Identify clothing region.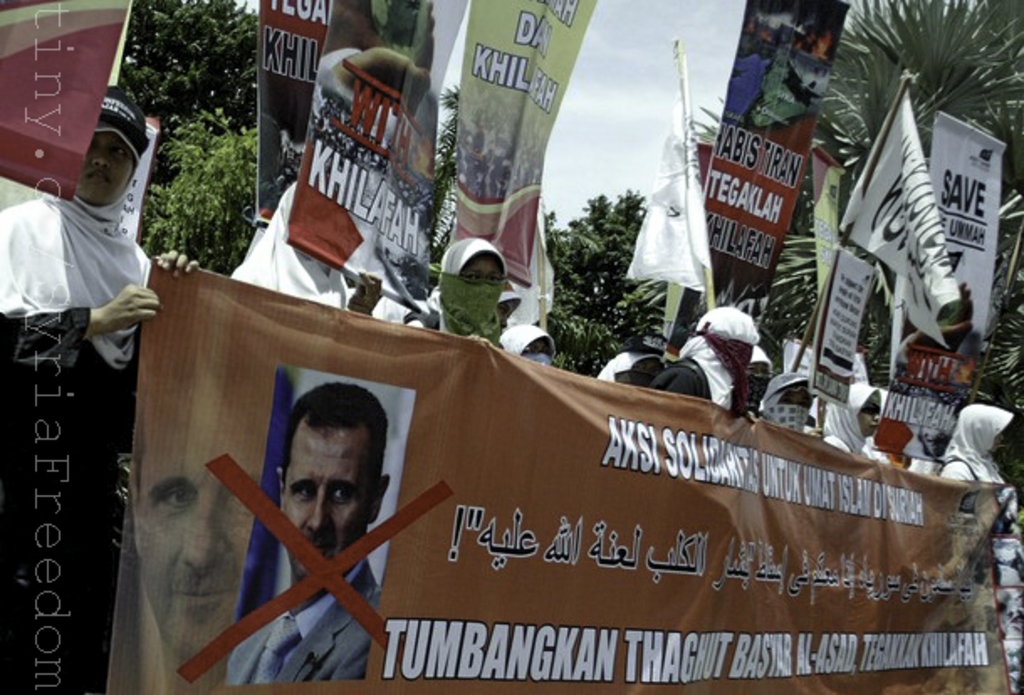
Region: l=0, t=452, r=131, b=693.
